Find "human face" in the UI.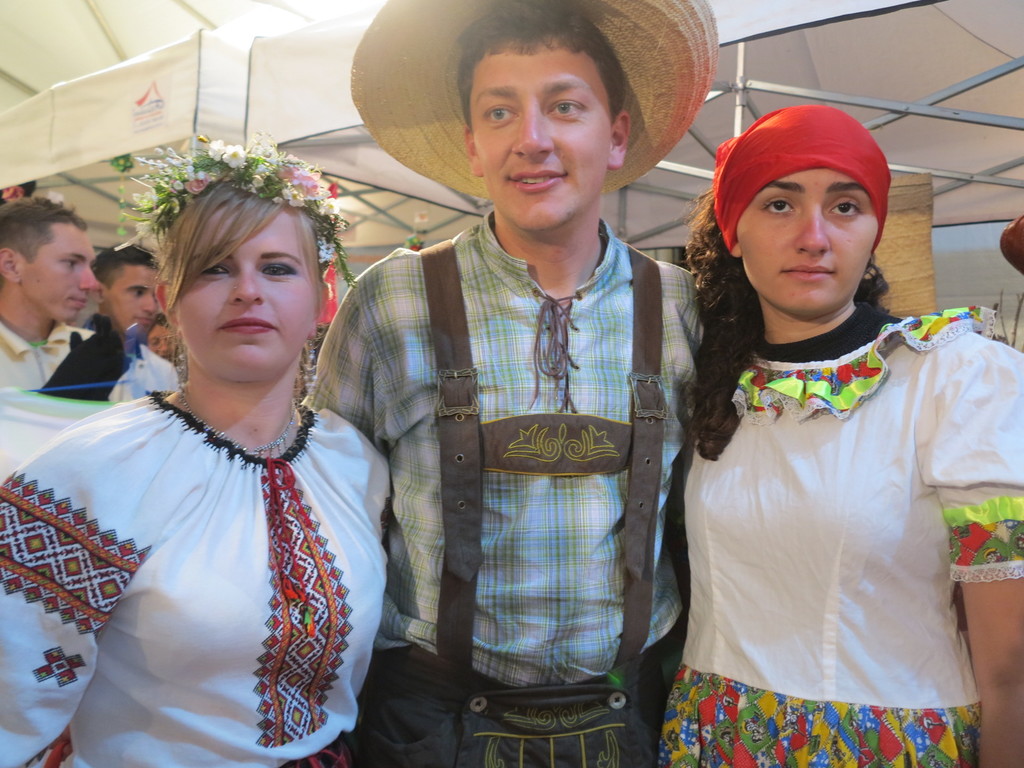
UI element at box=[25, 228, 97, 323].
